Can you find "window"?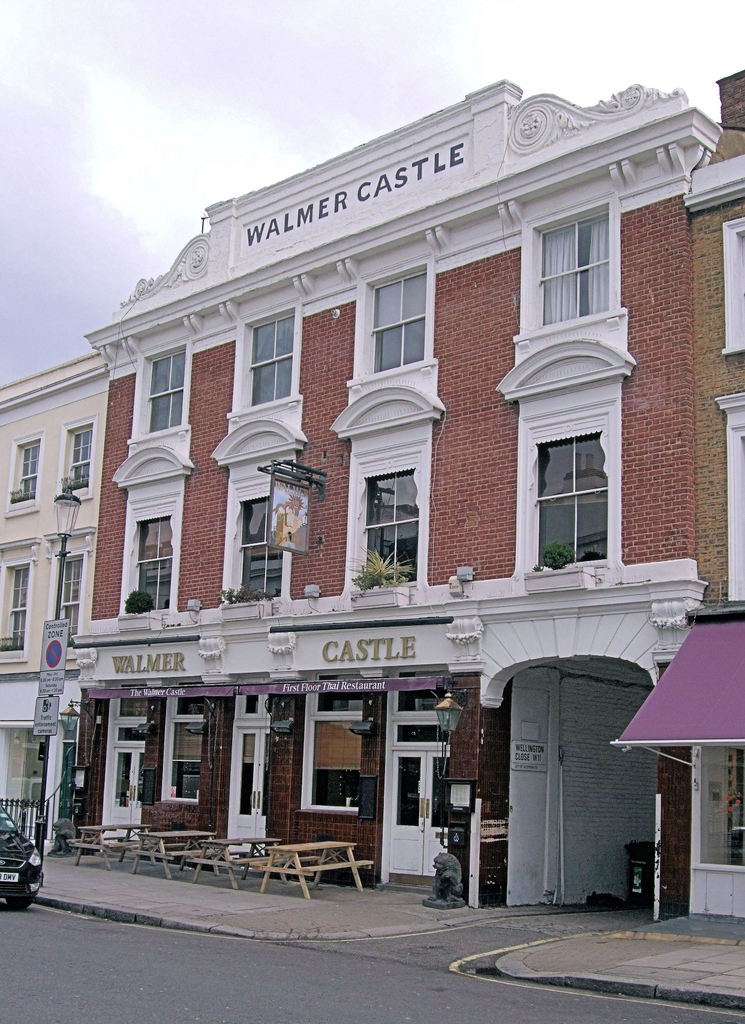
Yes, bounding box: {"left": 63, "top": 424, "right": 89, "bottom": 493}.
